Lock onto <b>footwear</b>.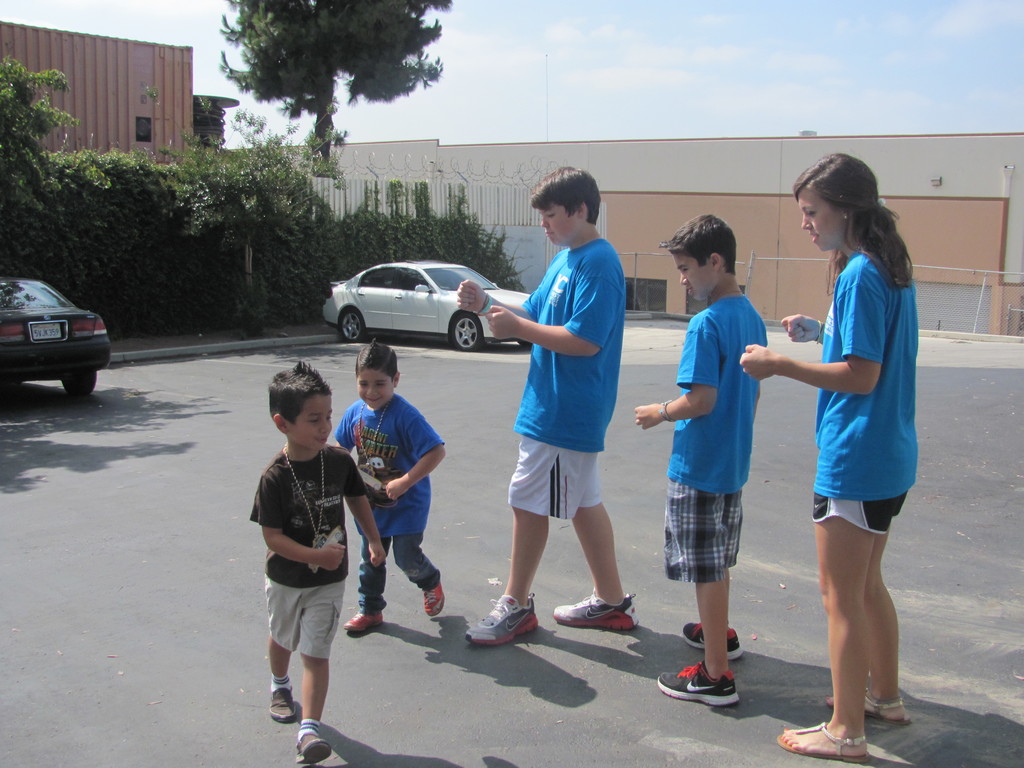
Locked: <box>423,583,445,619</box>.
